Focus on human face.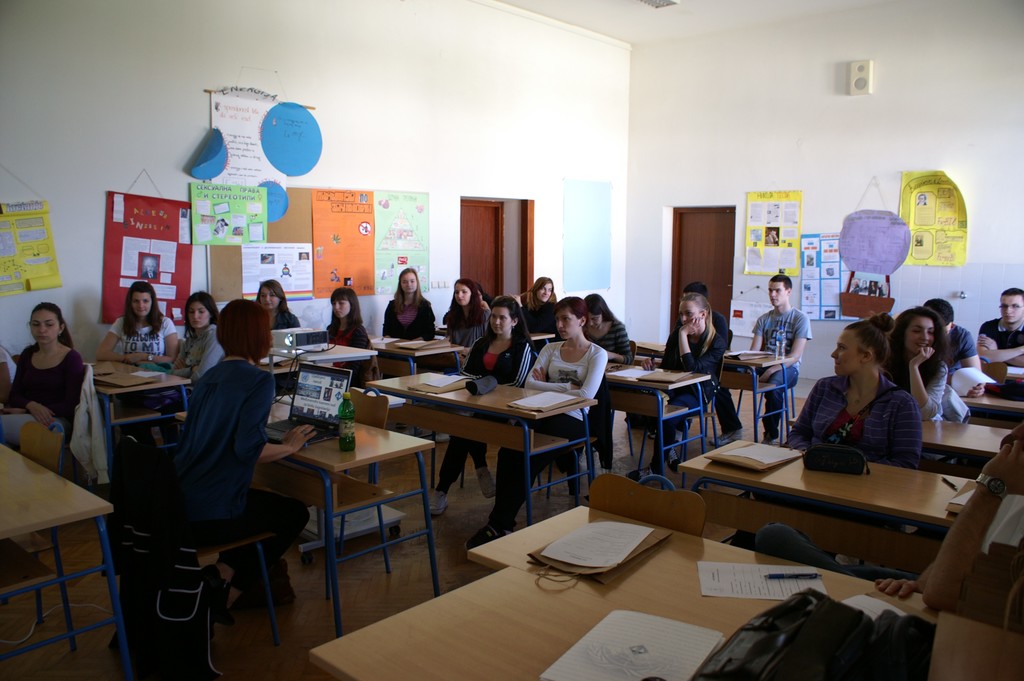
Focused at BBox(1000, 298, 1021, 322).
